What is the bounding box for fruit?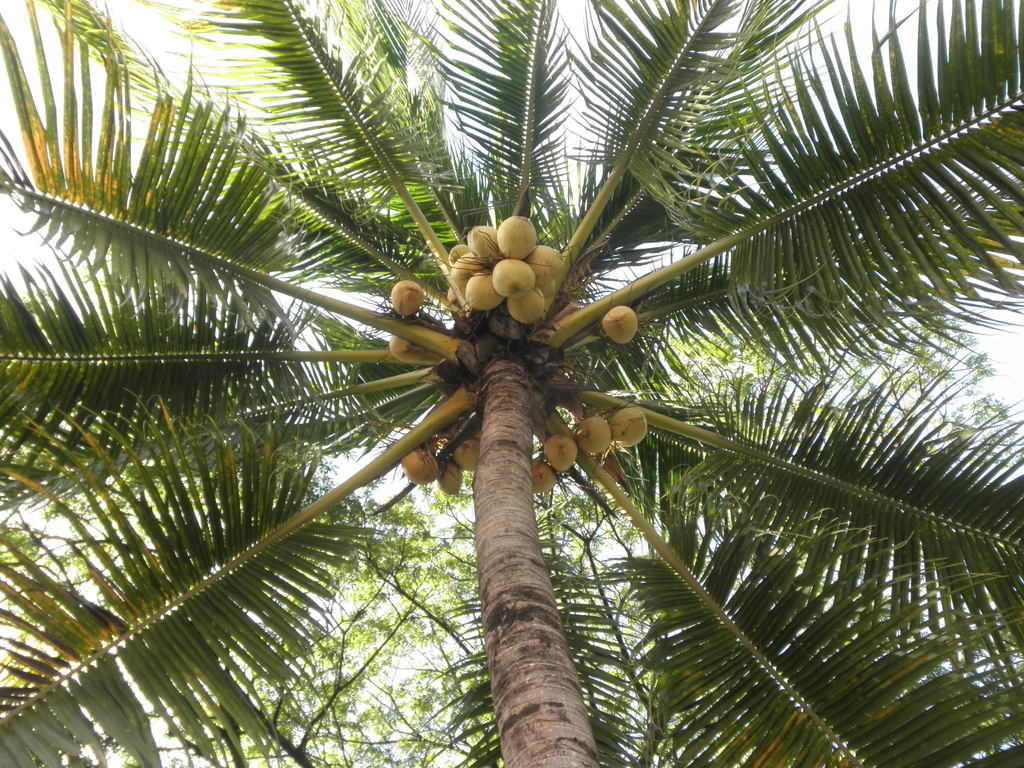
(left=609, top=406, right=648, bottom=447).
